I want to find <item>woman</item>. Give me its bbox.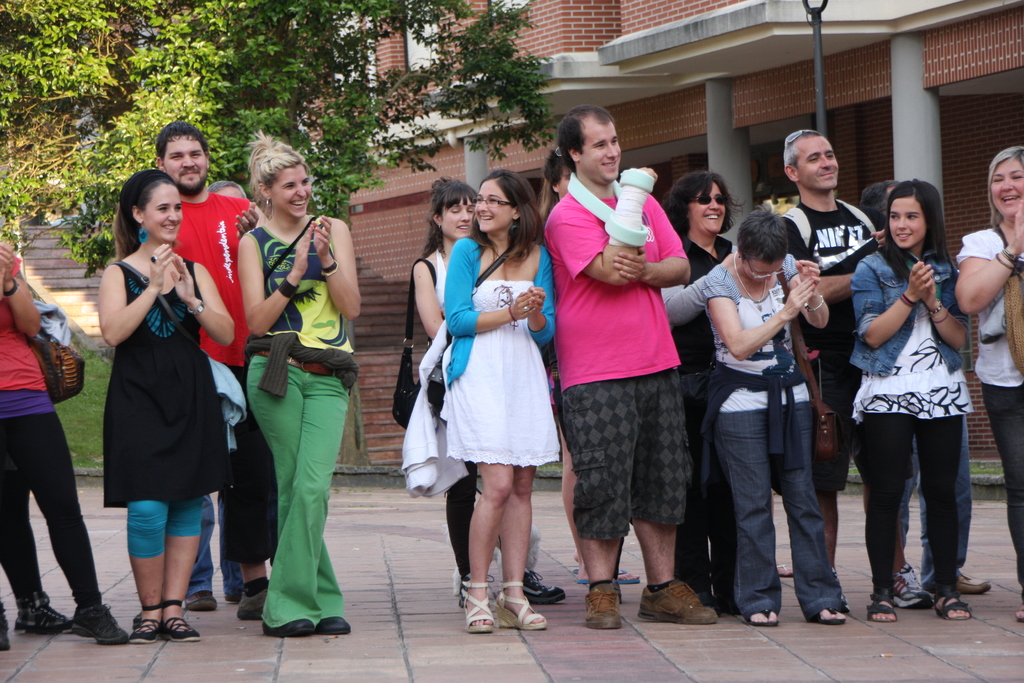
bbox=(243, 129, 356, 638).
